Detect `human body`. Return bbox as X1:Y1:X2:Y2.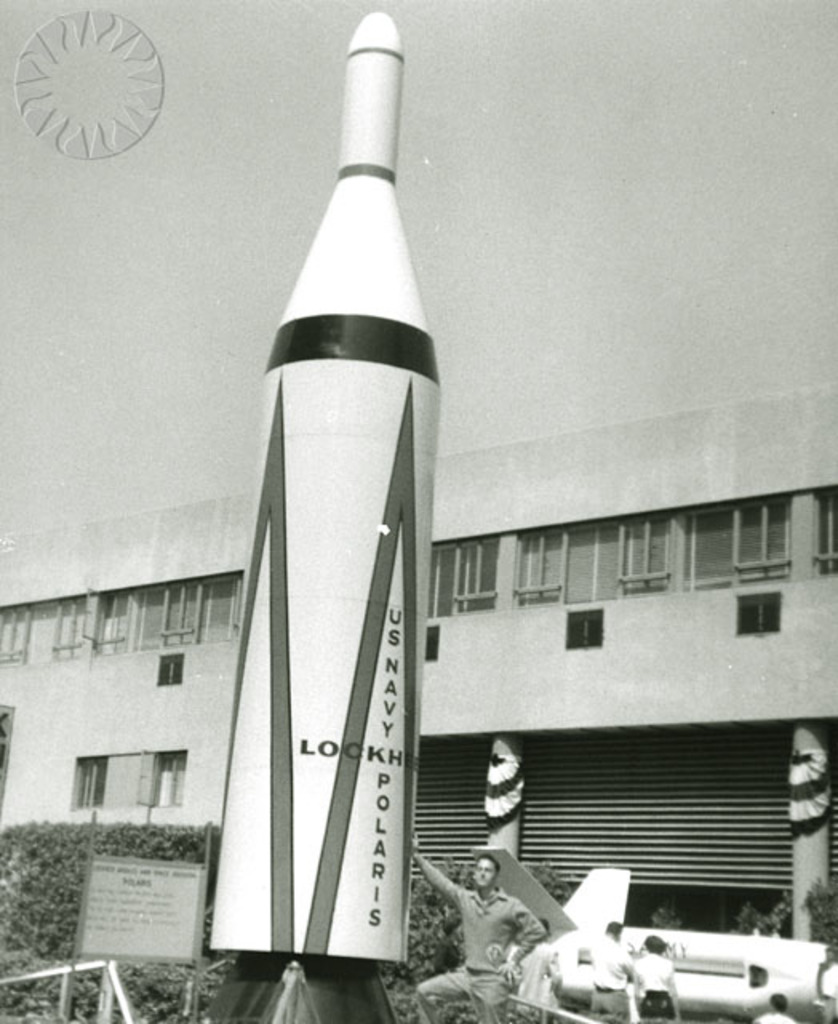
638:933:686:1022.
